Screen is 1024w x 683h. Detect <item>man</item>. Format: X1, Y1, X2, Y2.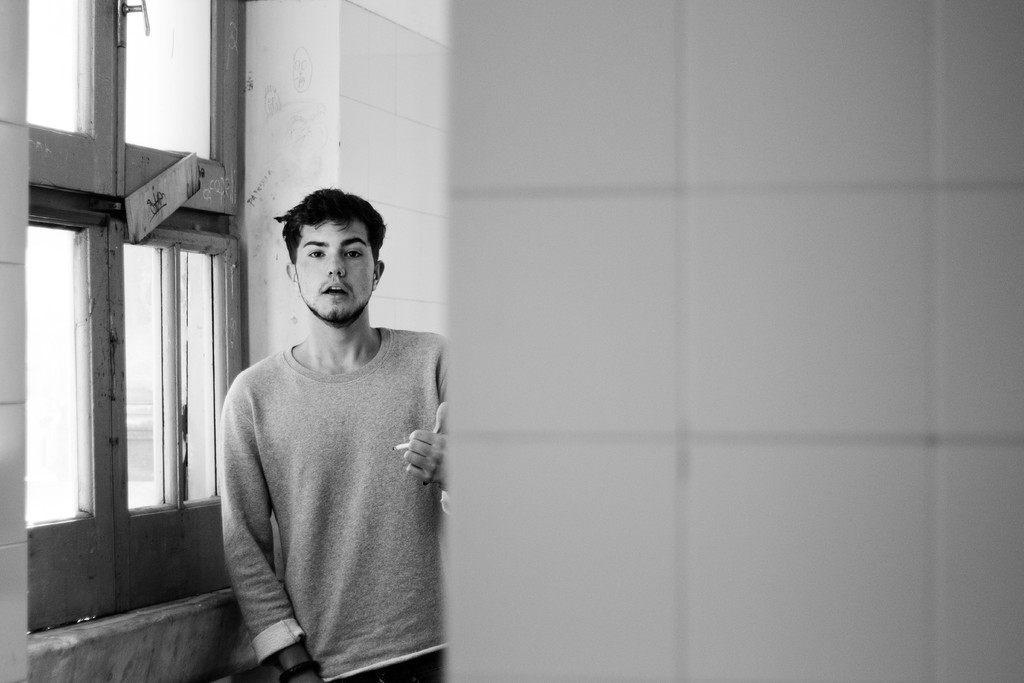
204, 158, 472, 682.
